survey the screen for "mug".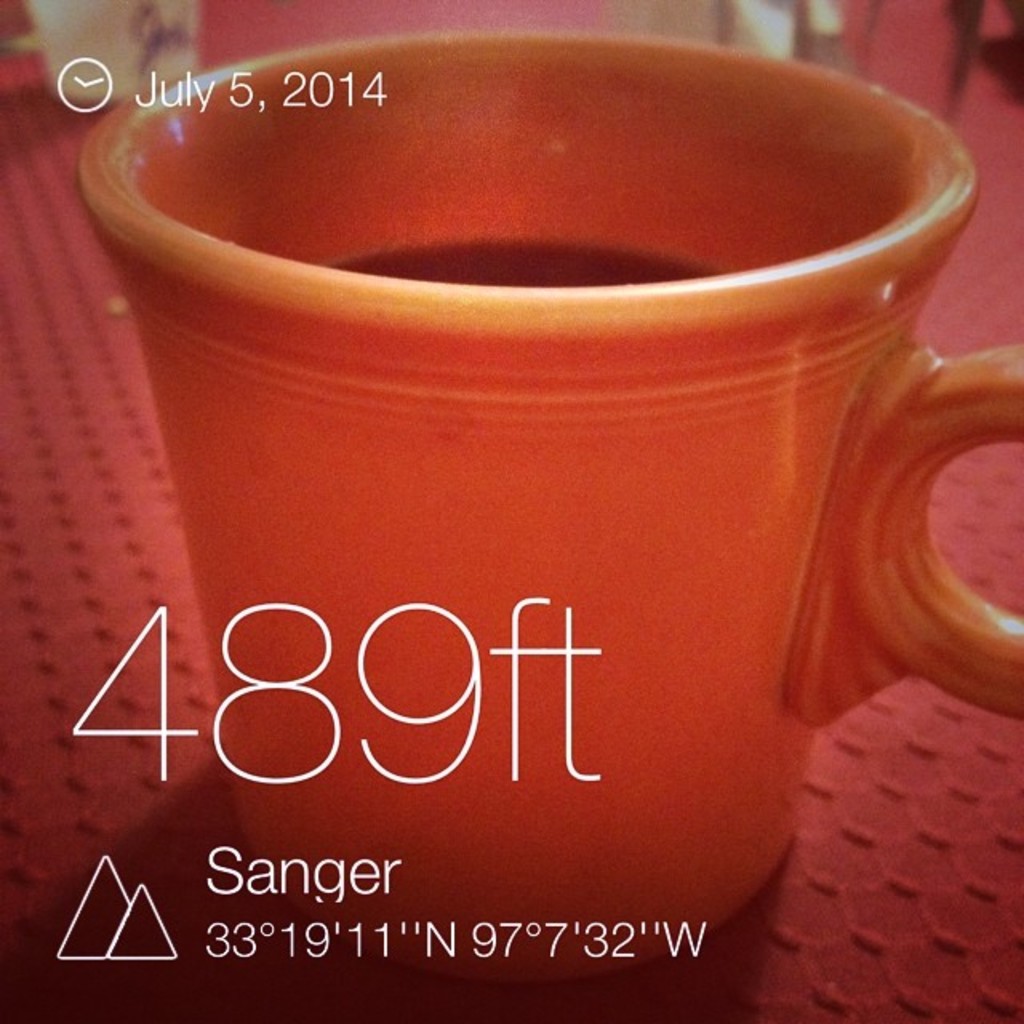
Survey found: detection(82, 32, 1022, 981).
